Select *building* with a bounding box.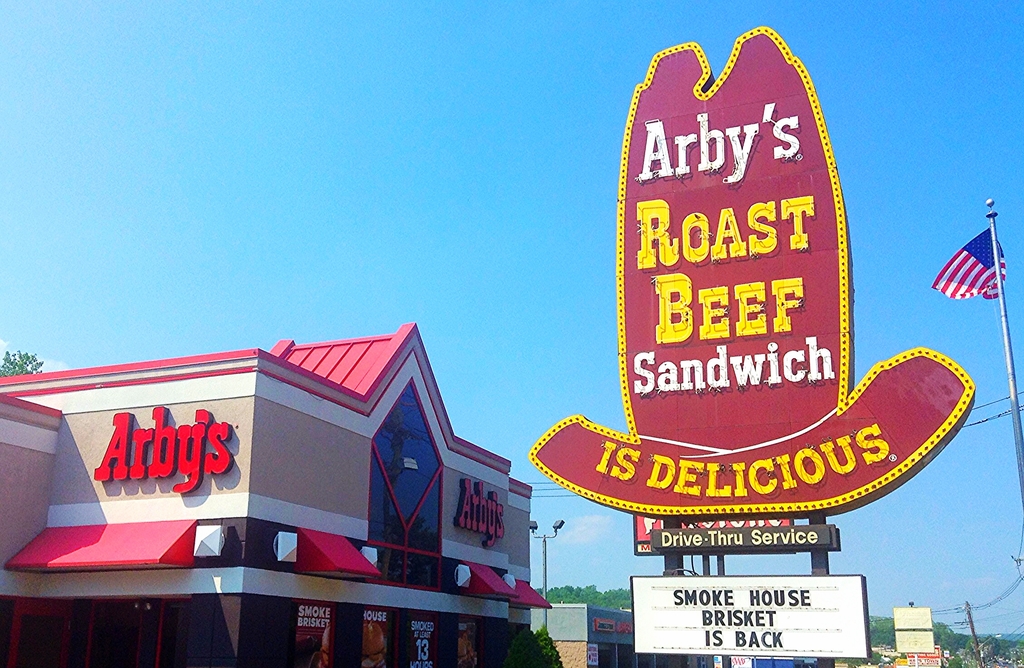
select_region(0, 323, 550, 667).
